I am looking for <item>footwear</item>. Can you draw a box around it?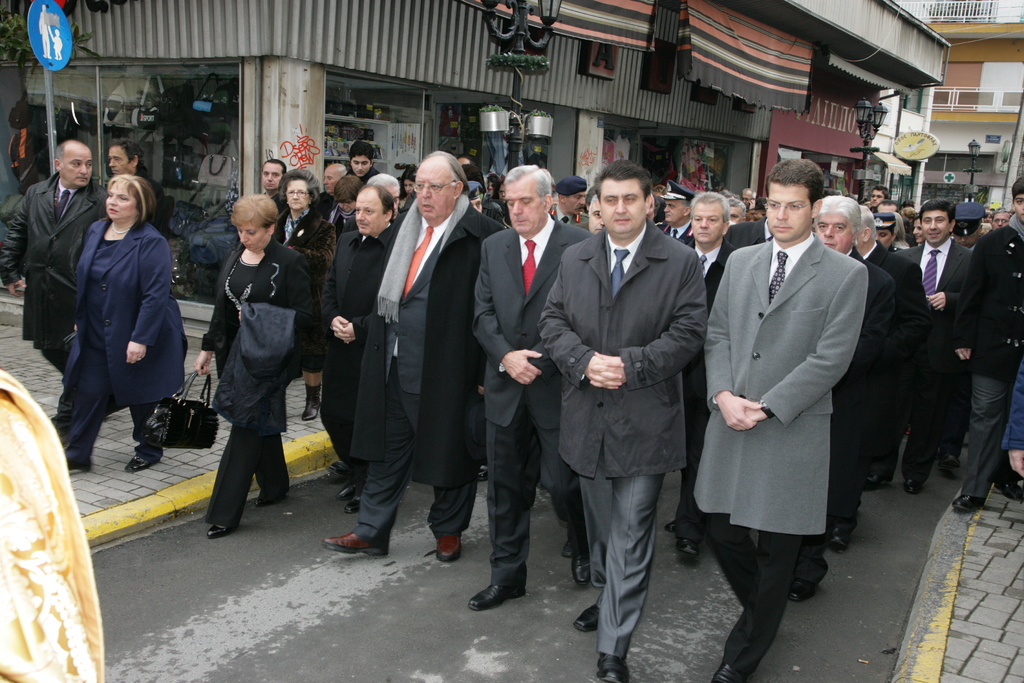
Sure, the bounding box is box(473, 573, 522, 604).
